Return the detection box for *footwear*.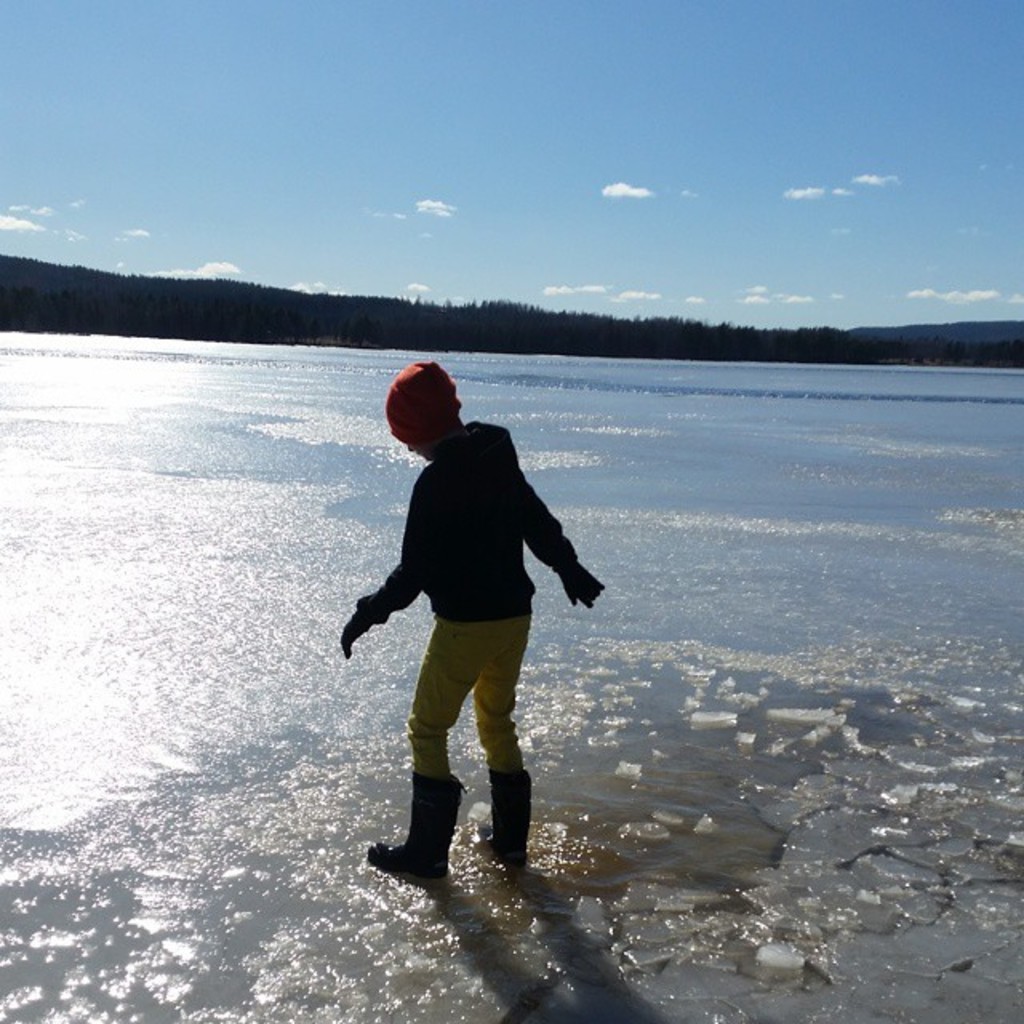
box=[362, 774, 464, 883].
